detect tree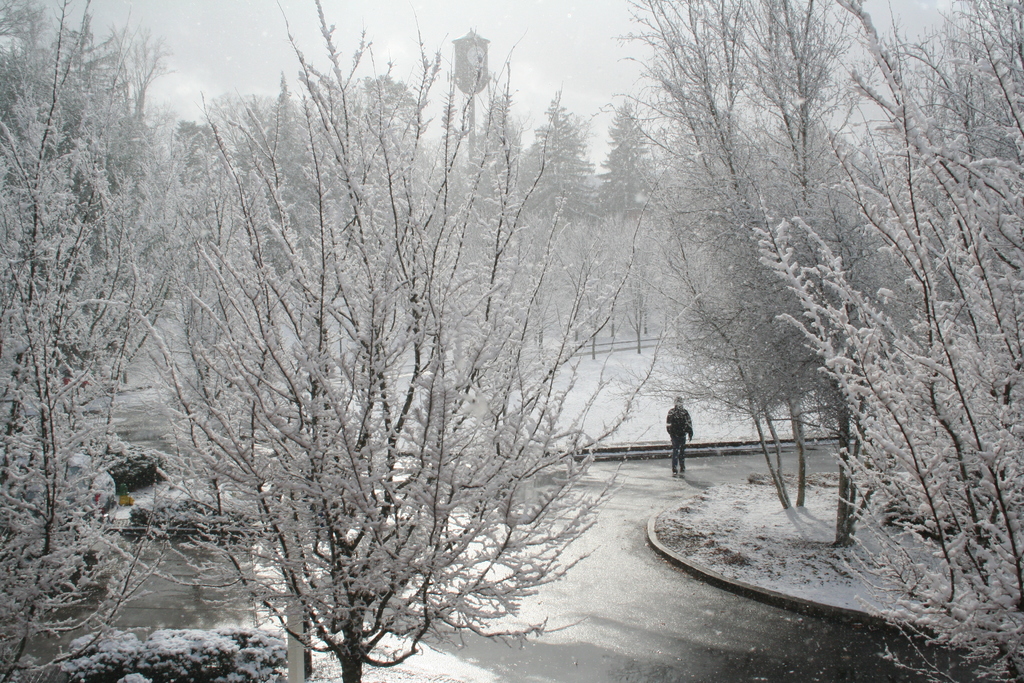
l=540, t=89, r=597, b=234
